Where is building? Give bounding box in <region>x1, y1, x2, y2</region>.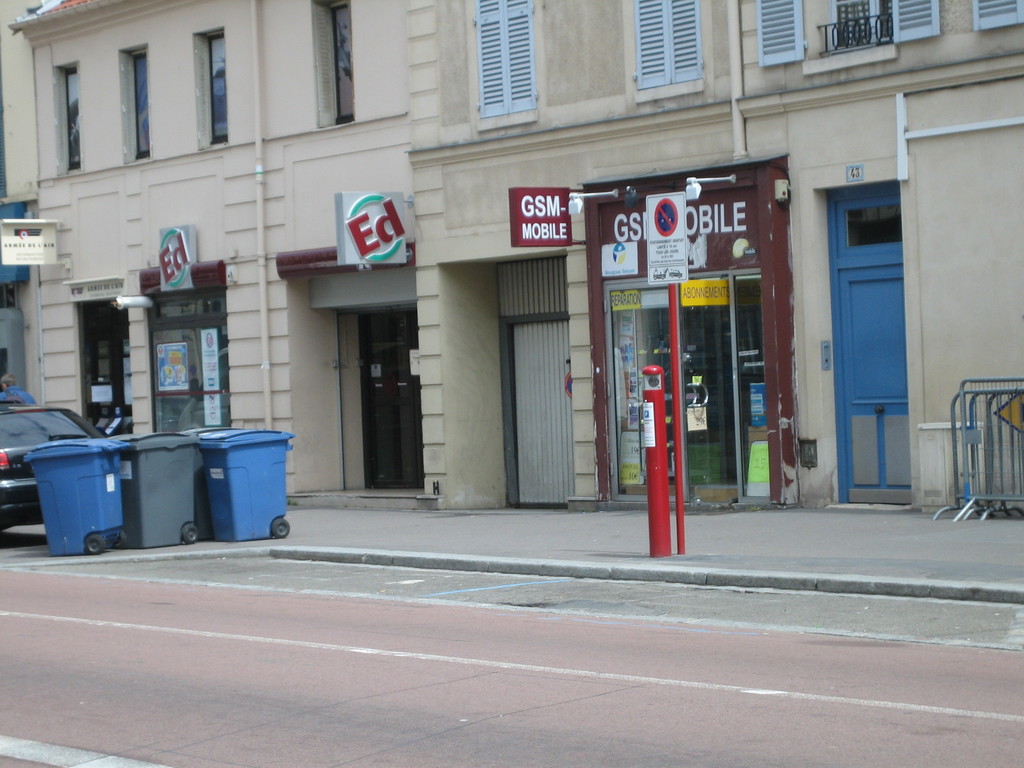
<region>6, 0, 1023, 511</region>.
